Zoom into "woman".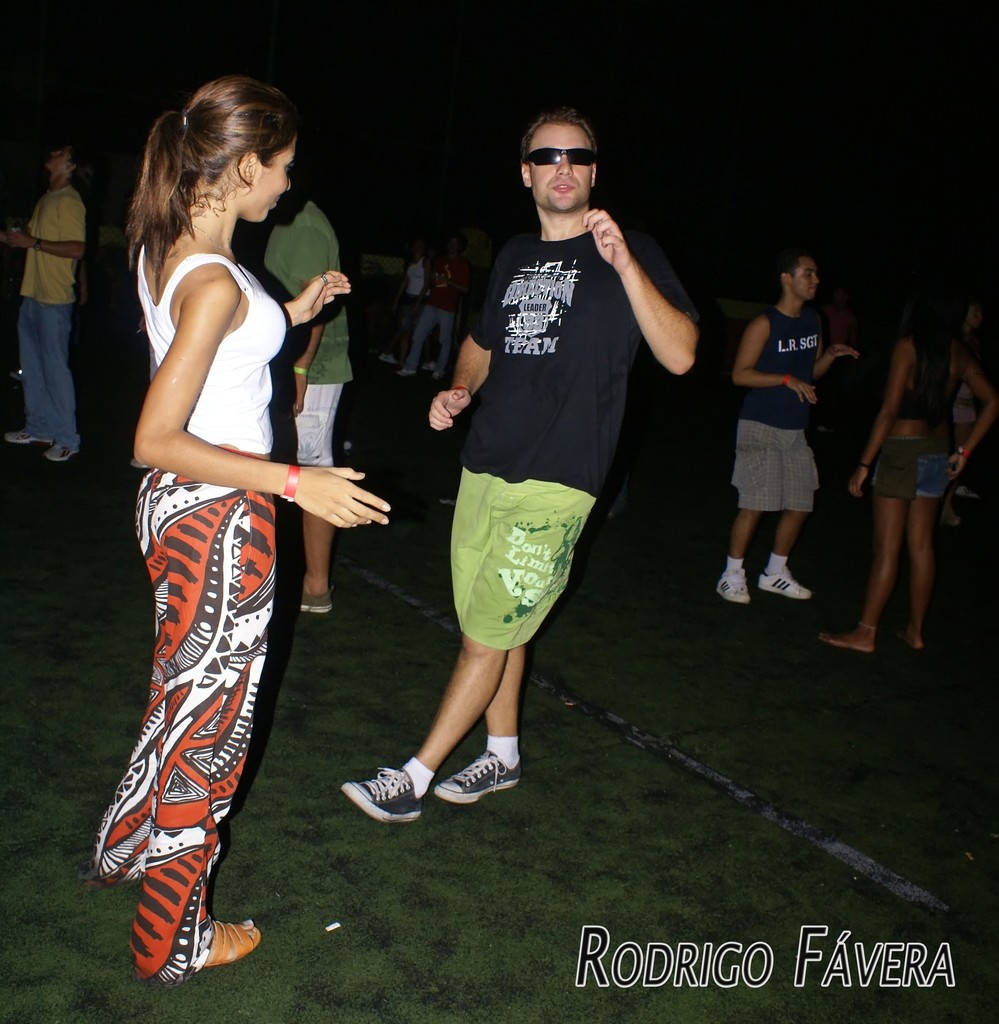
Zoom target: box=[90, 84, 389, 987].
